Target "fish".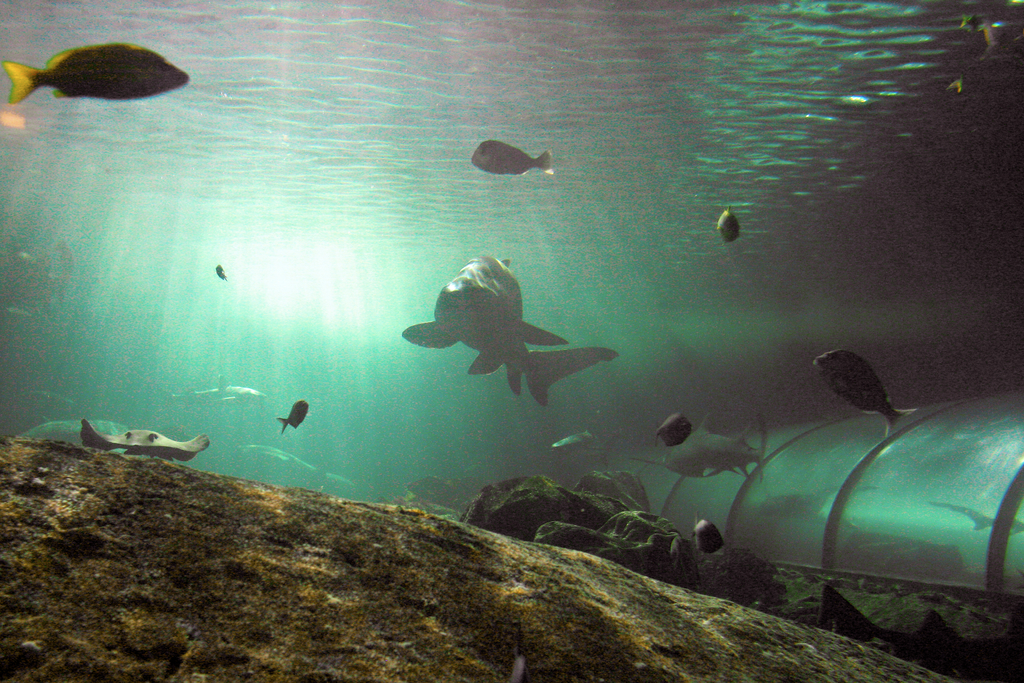
Target region: detection(551, 432, 593, 452).
